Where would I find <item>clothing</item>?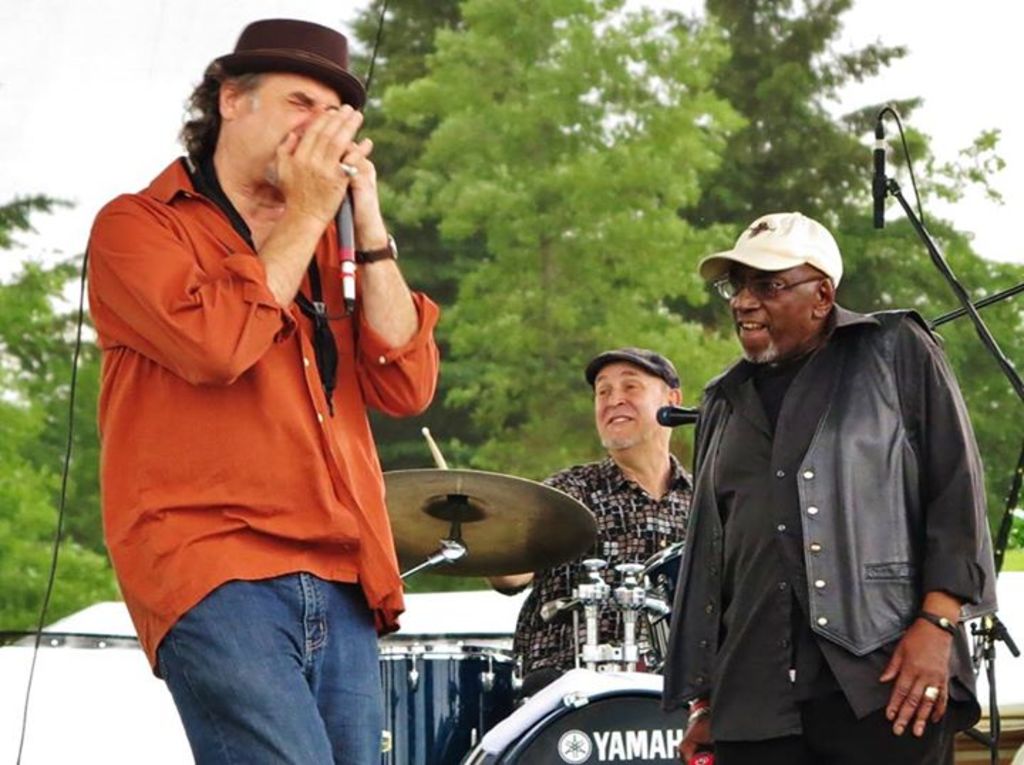
At bbox=[88, 87, 434, 728].
